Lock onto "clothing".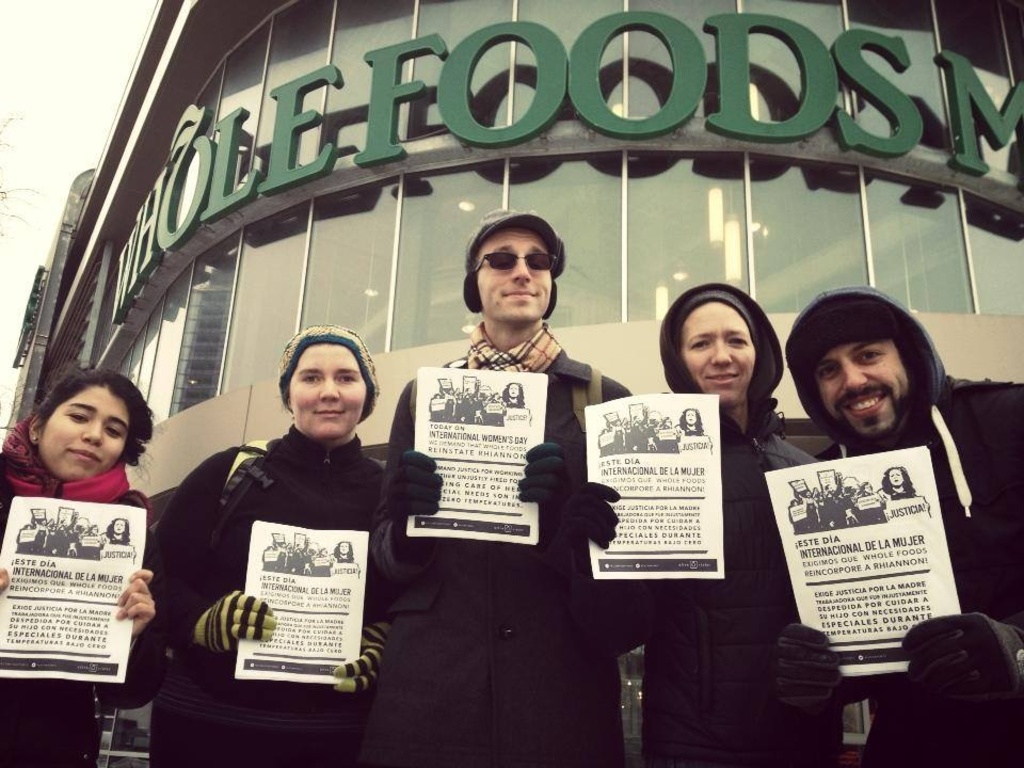
Locked: box=[787, 288, 1023, 767].
